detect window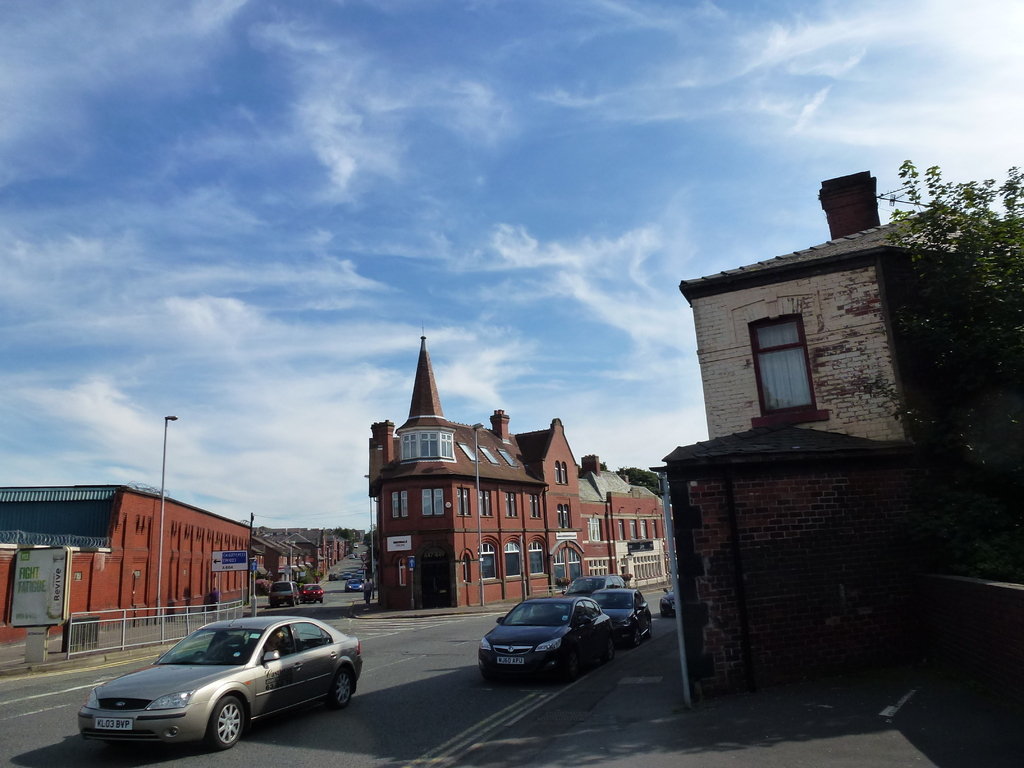
[left=389, top=491, right=406, bottom=524]
